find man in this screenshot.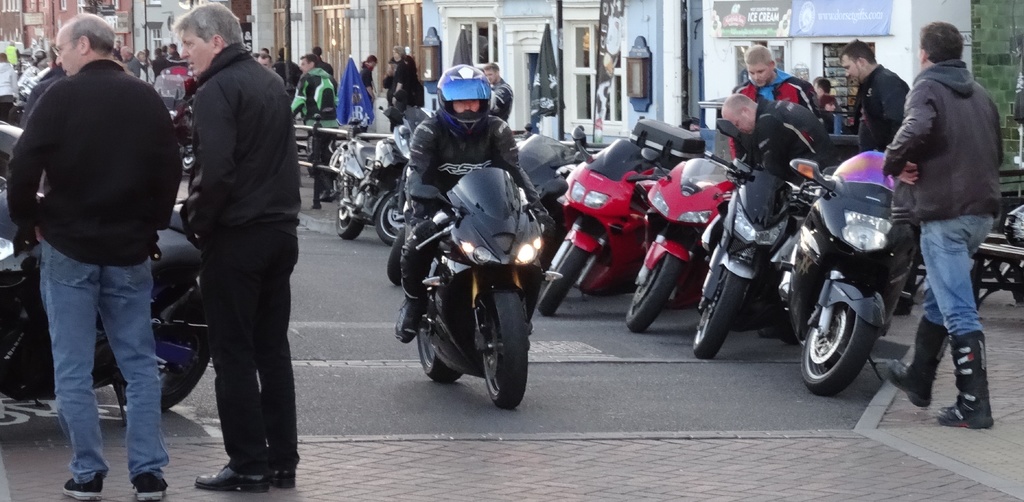
The bounding box for man is rect(119, 45, 141, 80).
